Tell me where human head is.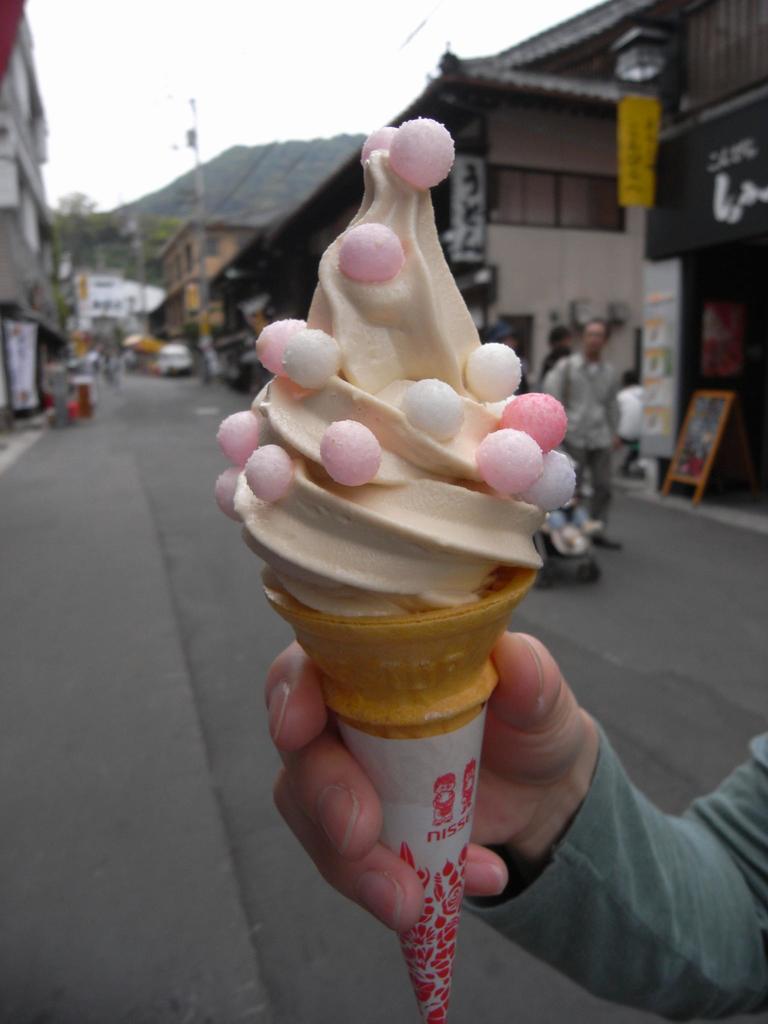
human head is at 578/323/609/359.
